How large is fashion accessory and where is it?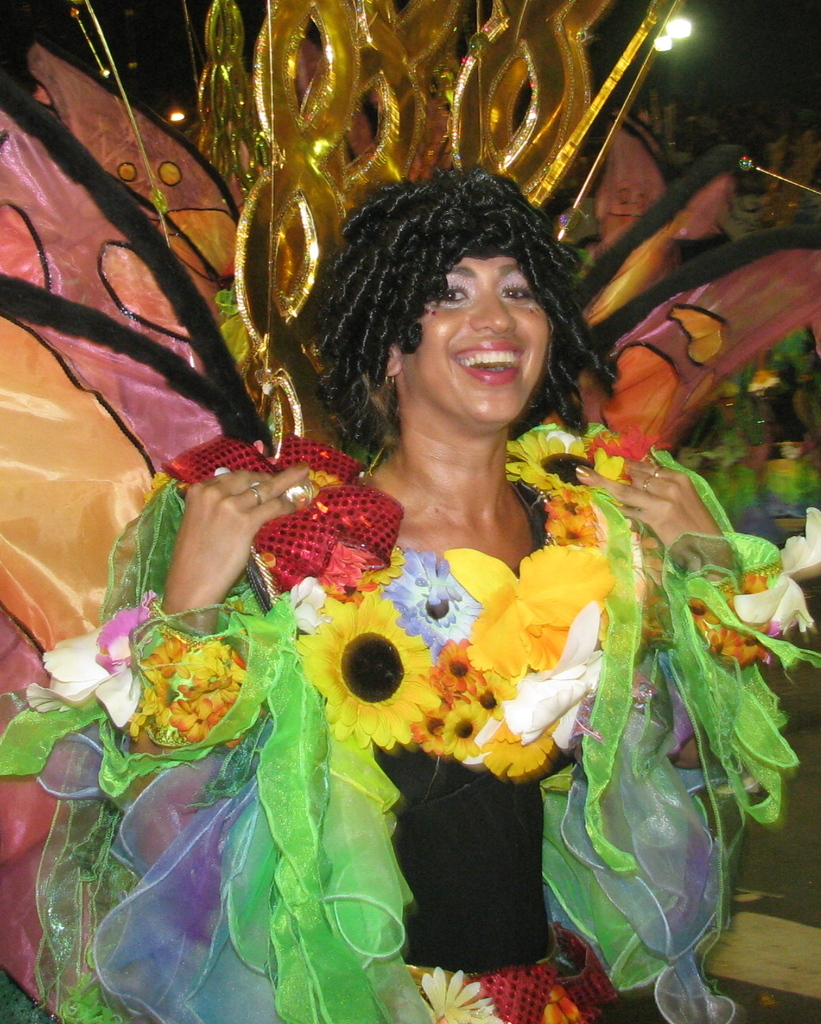
Bounding box: select_region(642, 476, 652, 495).
